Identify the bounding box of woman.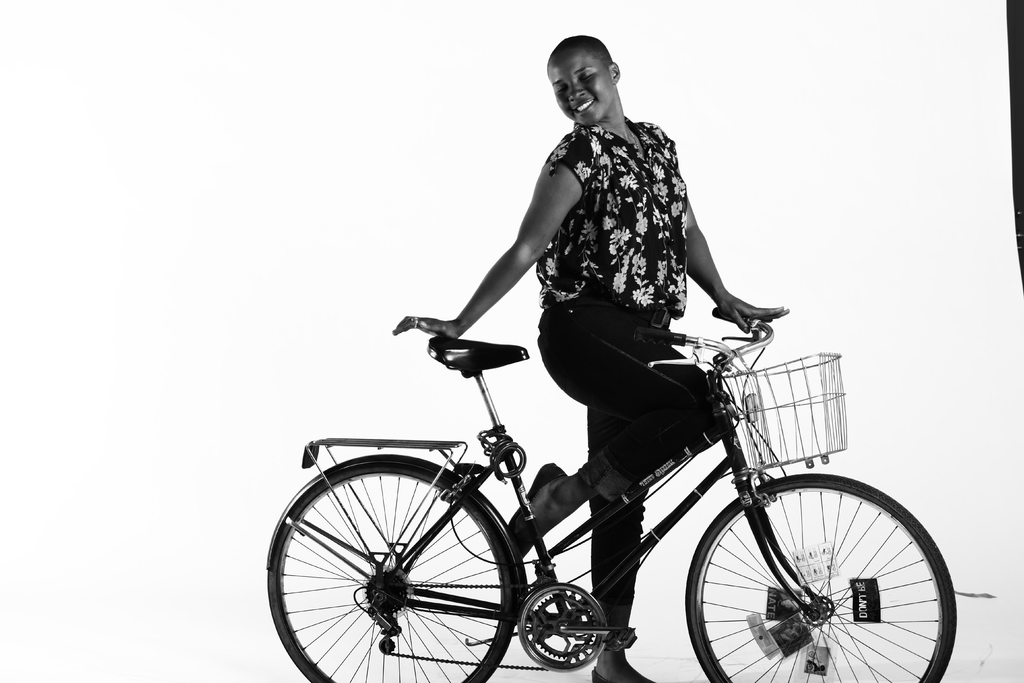
pyautogui.locateOnScreen(353, 100, 865, 642).
